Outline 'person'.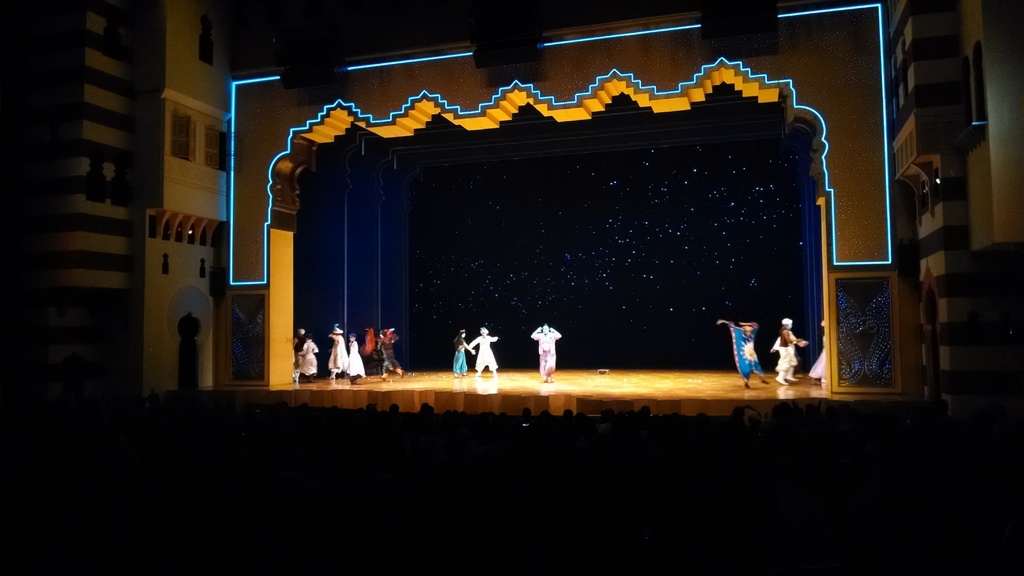
Outline: 468, 327, 497, 376.
